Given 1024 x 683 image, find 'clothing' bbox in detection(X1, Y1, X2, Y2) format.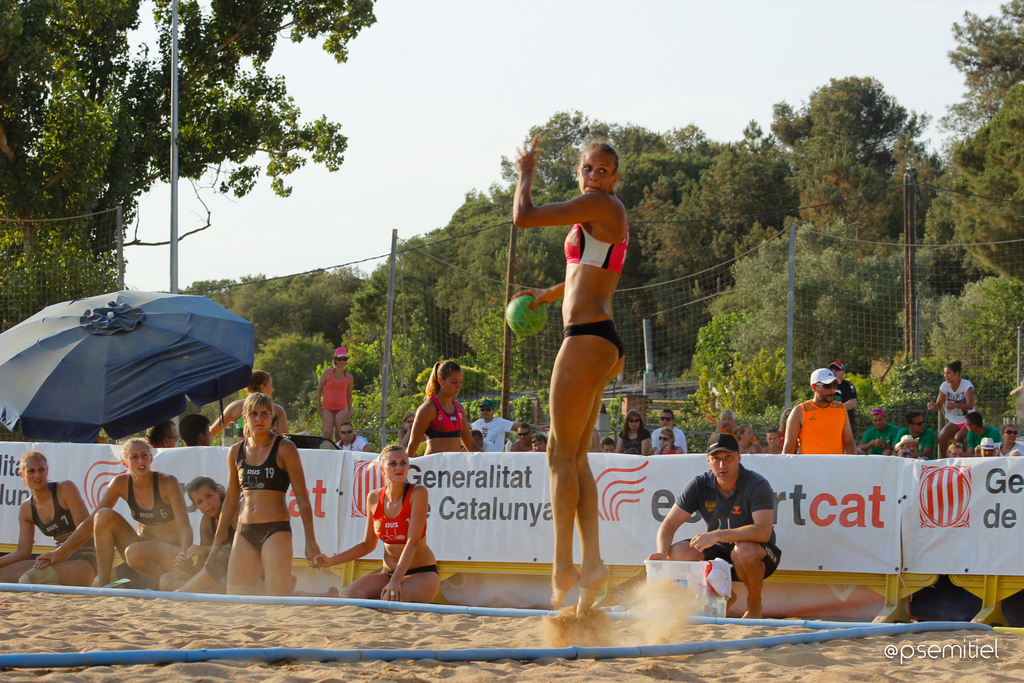
detection(237, 453, 287, 486).
